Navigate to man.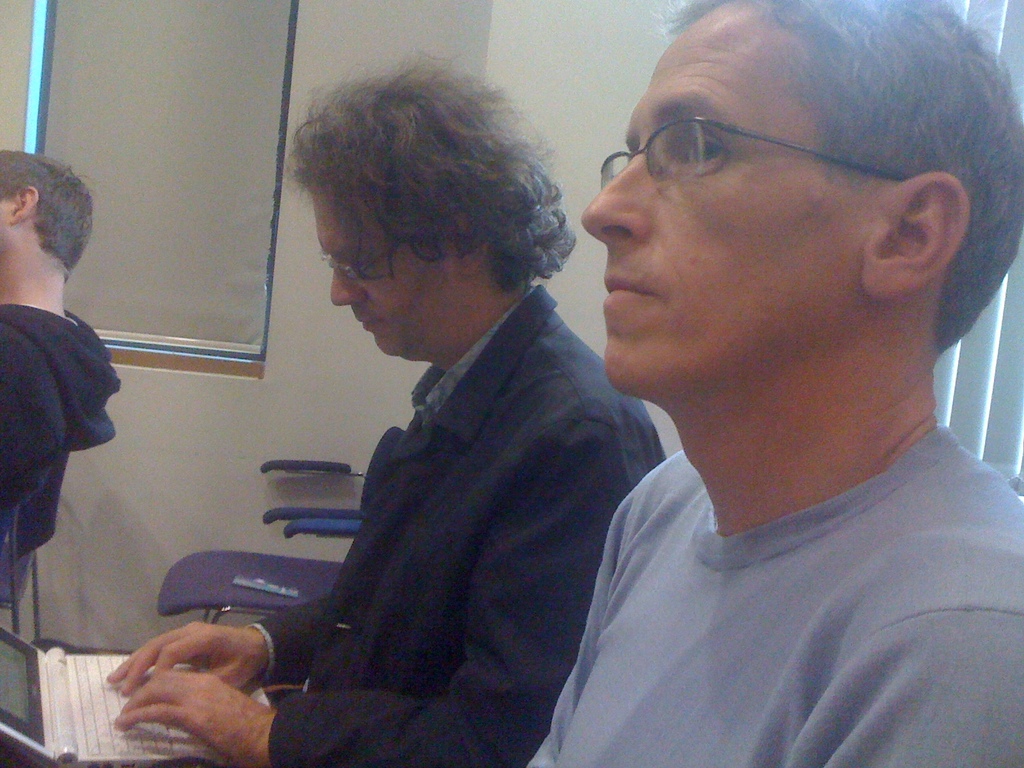
Navigation target: 108/54/663/767.
